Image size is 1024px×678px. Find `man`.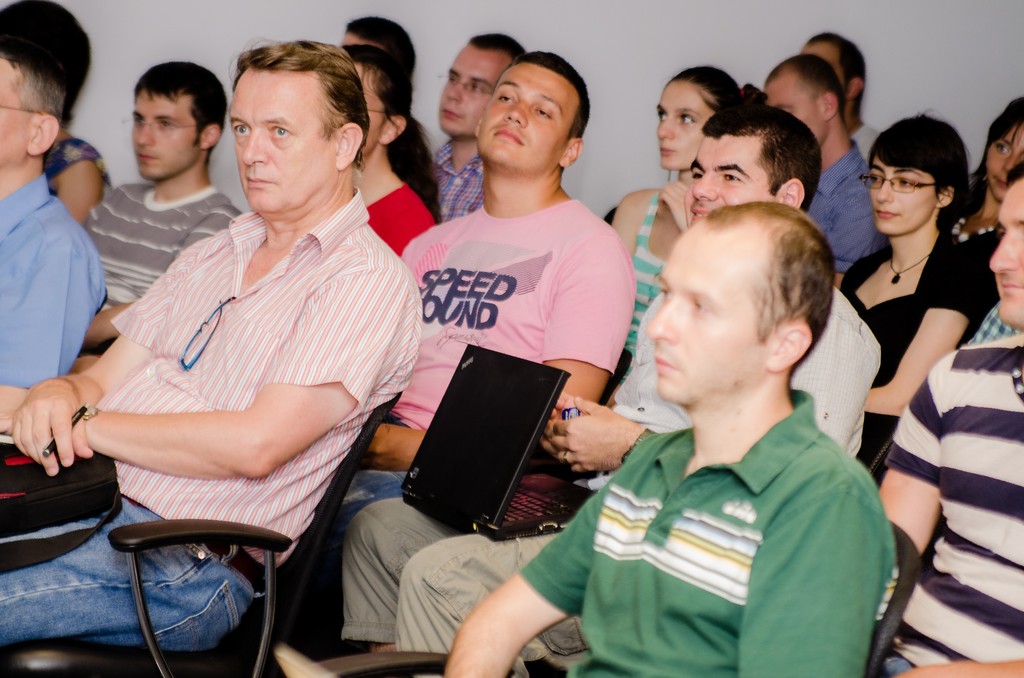
locate(0, 36, 424, 654).
